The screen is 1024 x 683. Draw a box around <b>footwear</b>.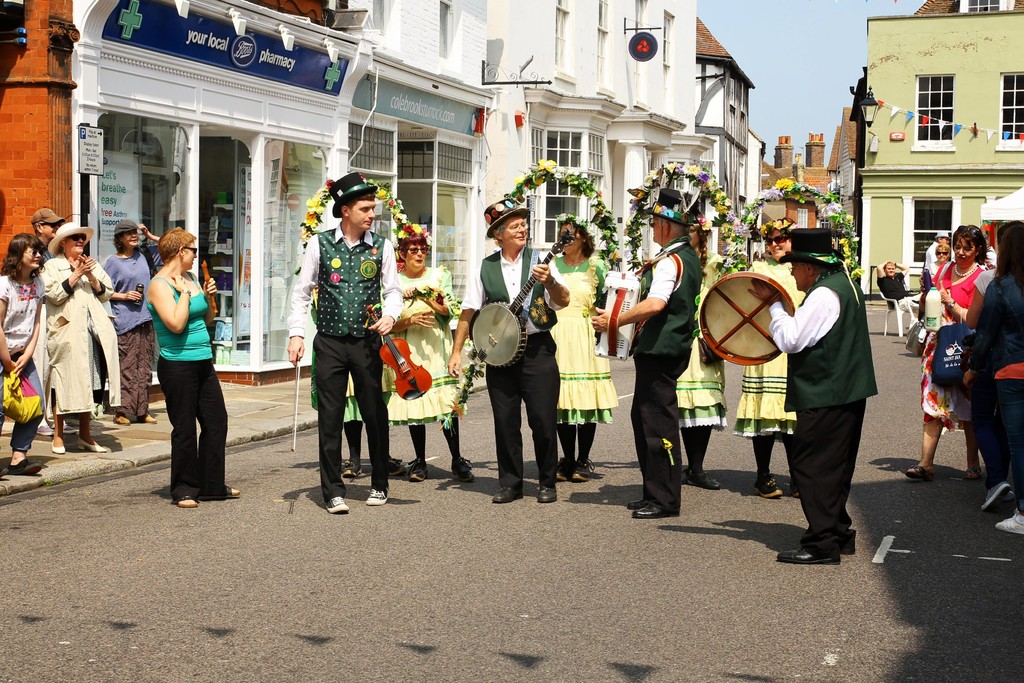
BBox(791, 483, 803, 497).
